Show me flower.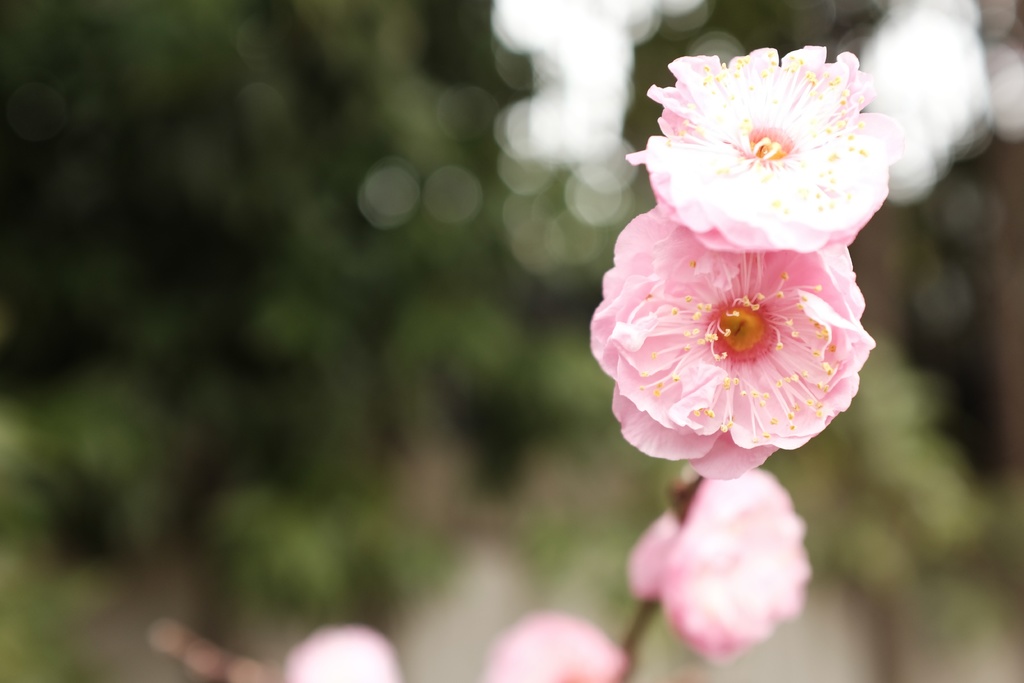
flower is here: crop(623, 472, 810, 646).
